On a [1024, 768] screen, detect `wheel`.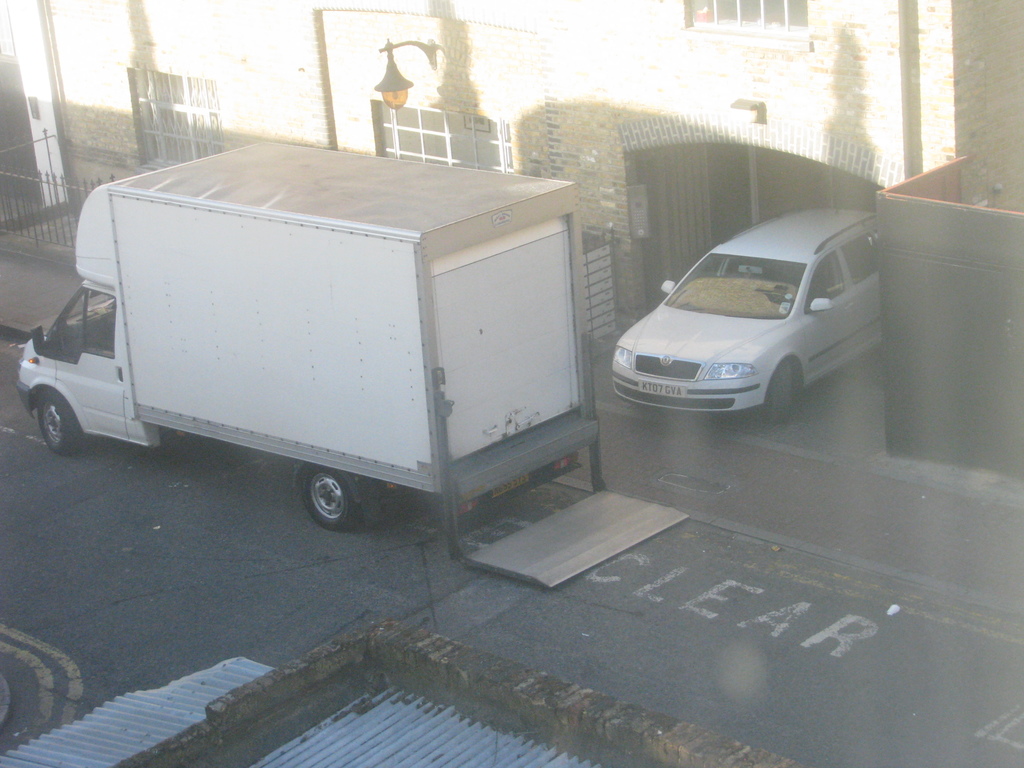
[17, 381, 80, 461].
